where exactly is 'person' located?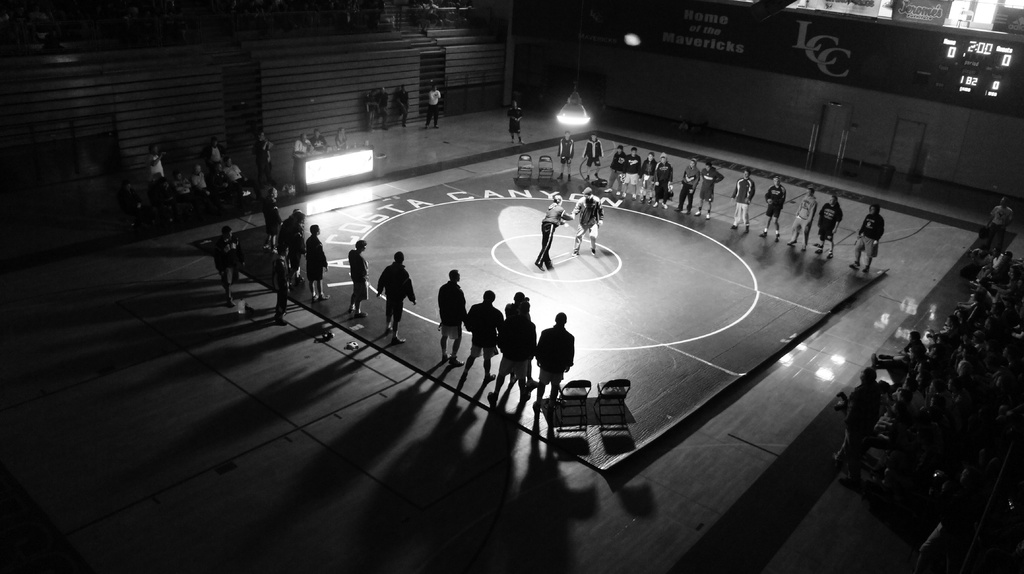
Its bounding box is 581 125 601 180.
